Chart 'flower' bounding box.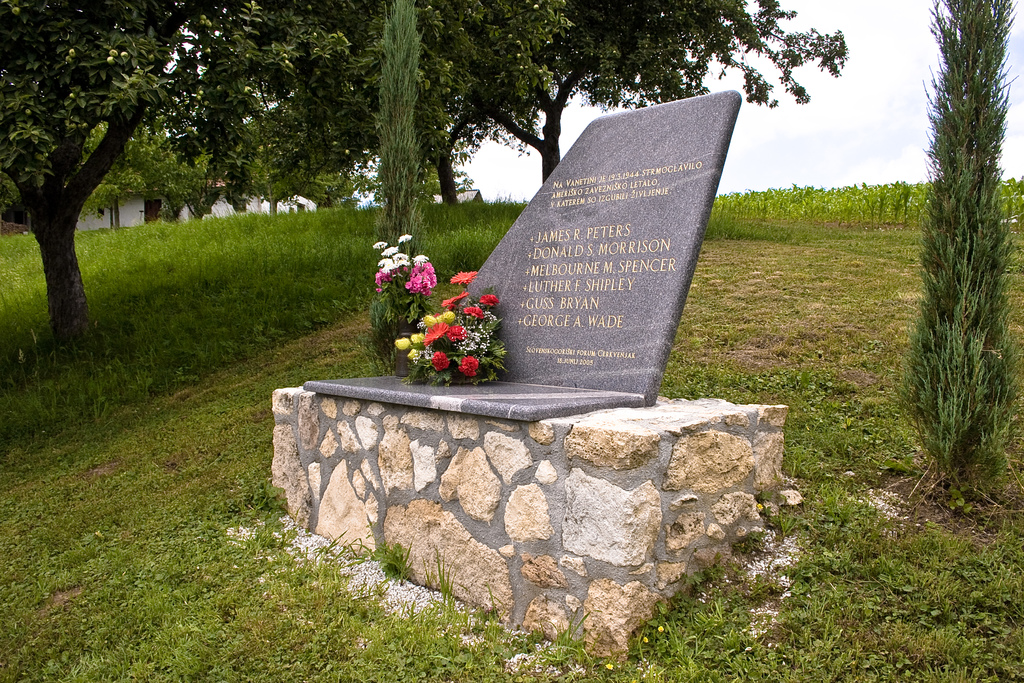
Charted: bbox=[417, 254, 428, 265].
